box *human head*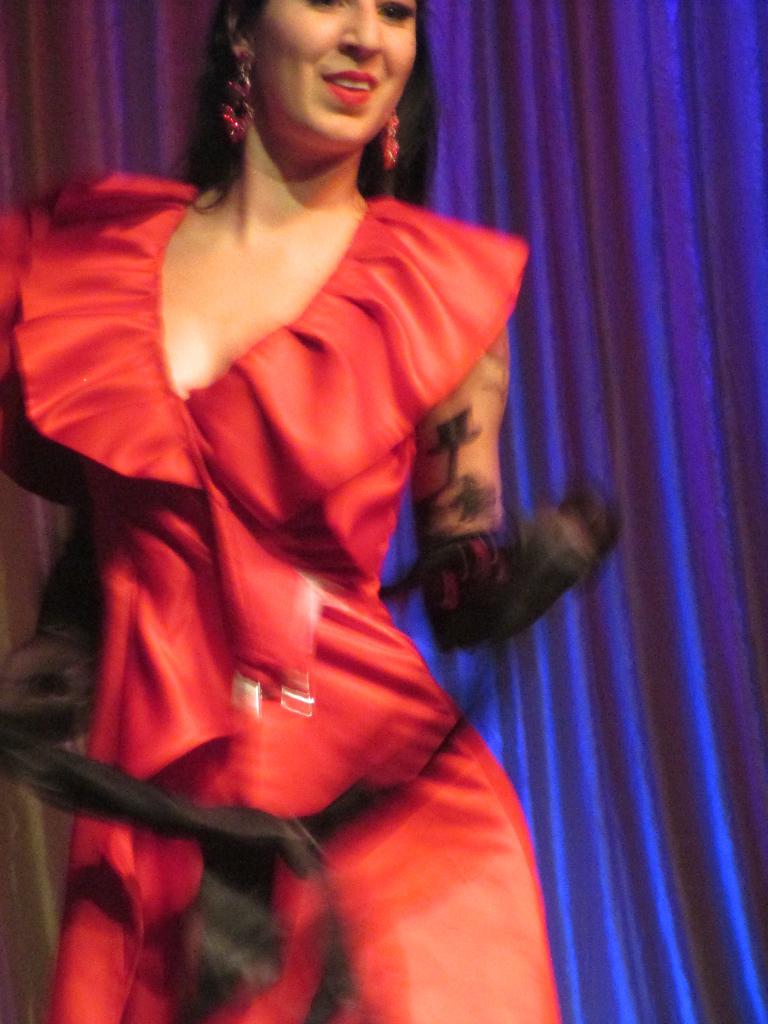
select_region(194, 6, 452, 148)
